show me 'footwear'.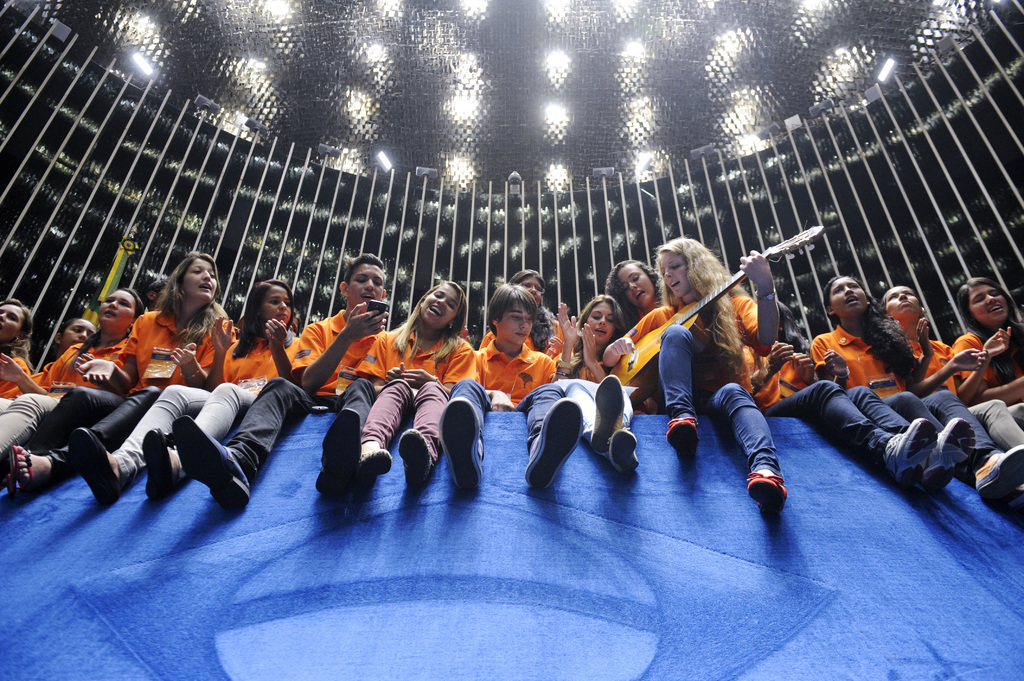
'footwear' is here: [68,421,125,503].
